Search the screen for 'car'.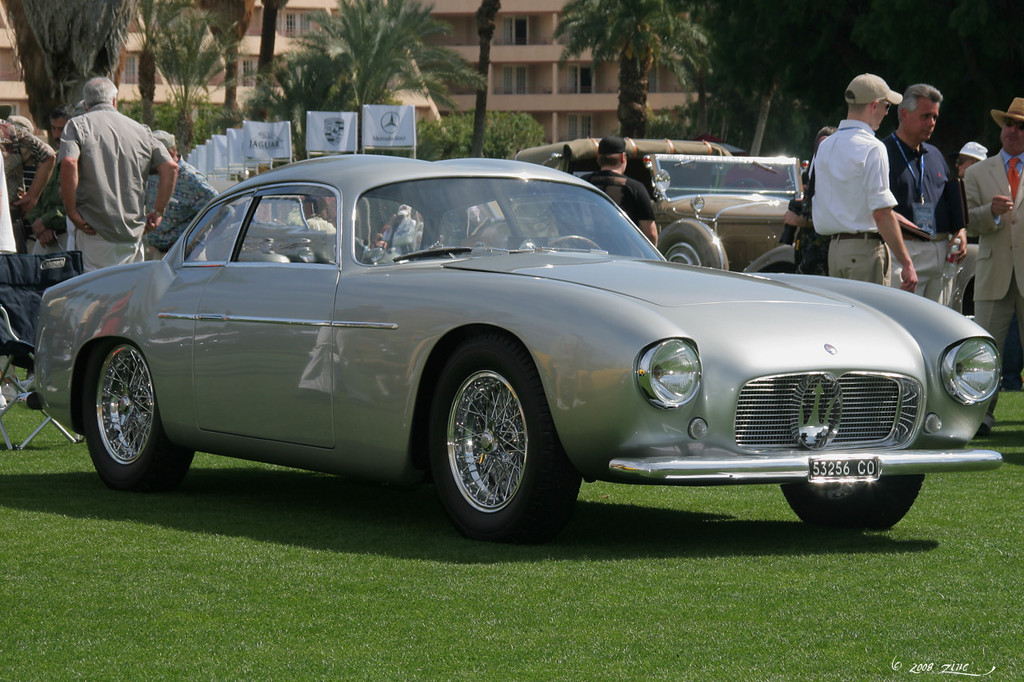
Found at rect(460, 138, 798, 270).
